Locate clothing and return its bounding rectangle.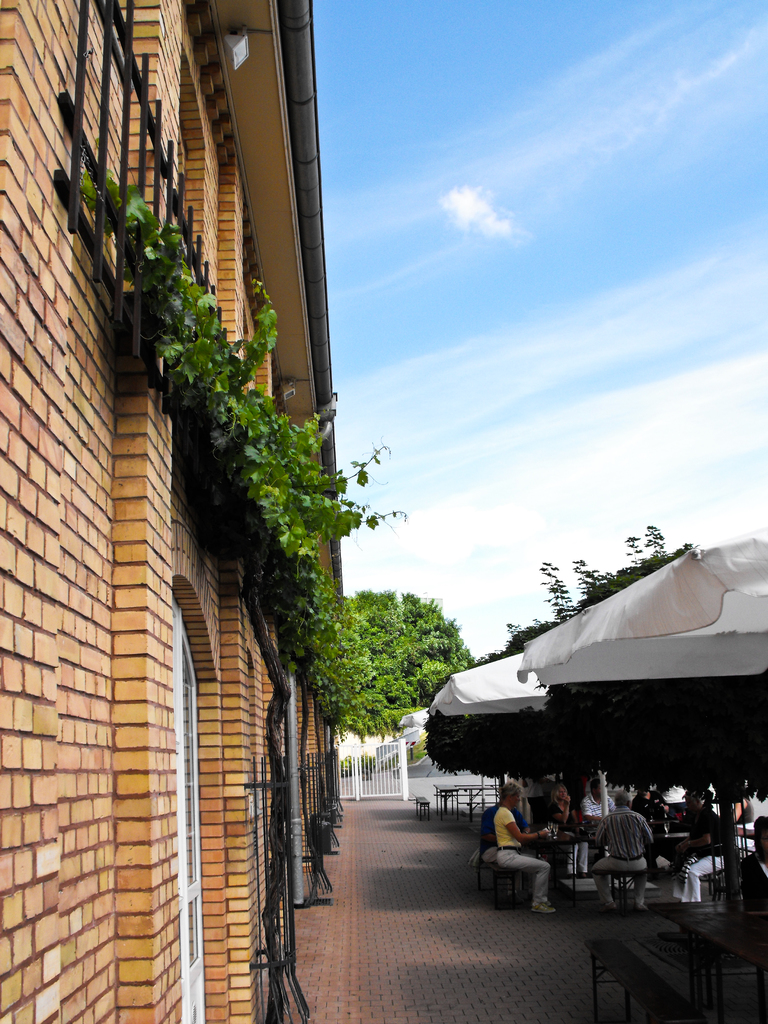
detection(634, 787, 662, 855).
